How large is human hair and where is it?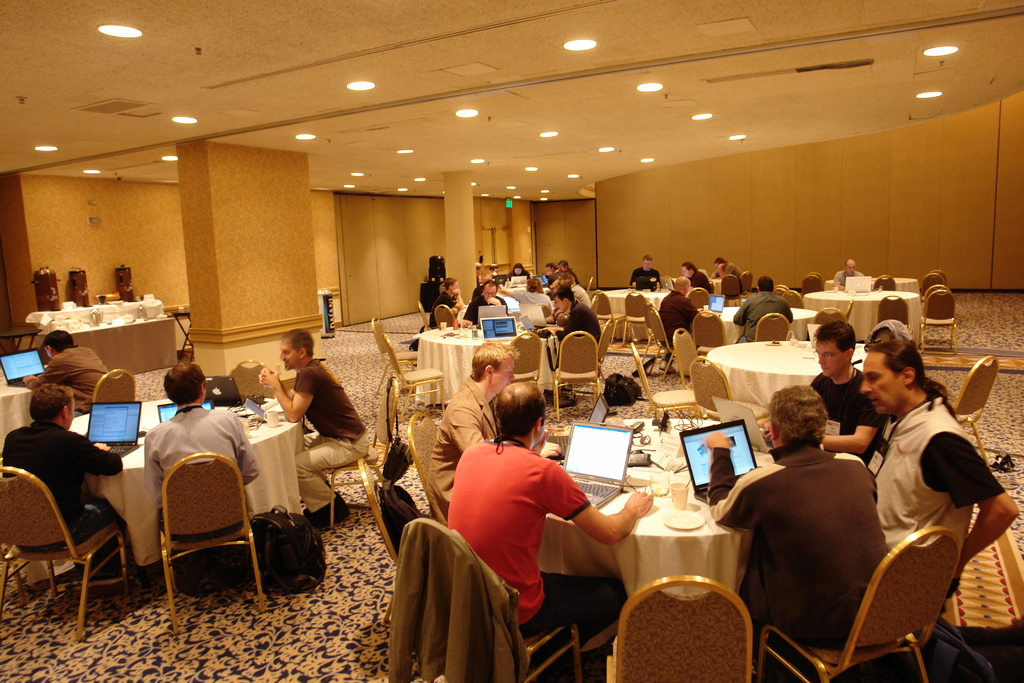
Bounding box: [x1=489, y1=383, x2=552, y2=456].
